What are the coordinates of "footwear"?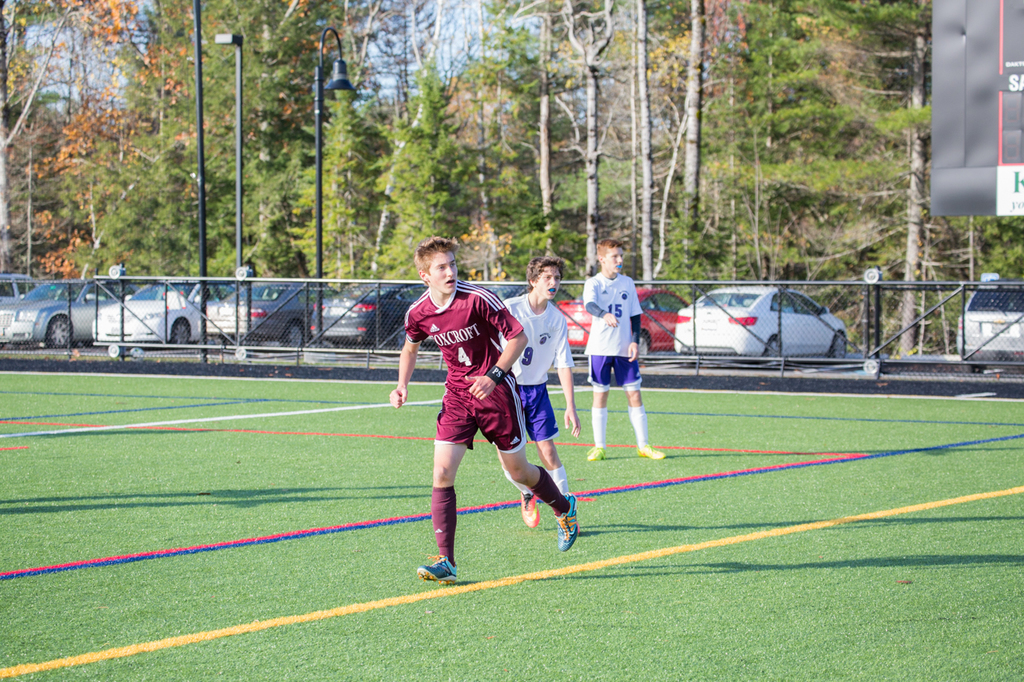
585 448 605 463.
